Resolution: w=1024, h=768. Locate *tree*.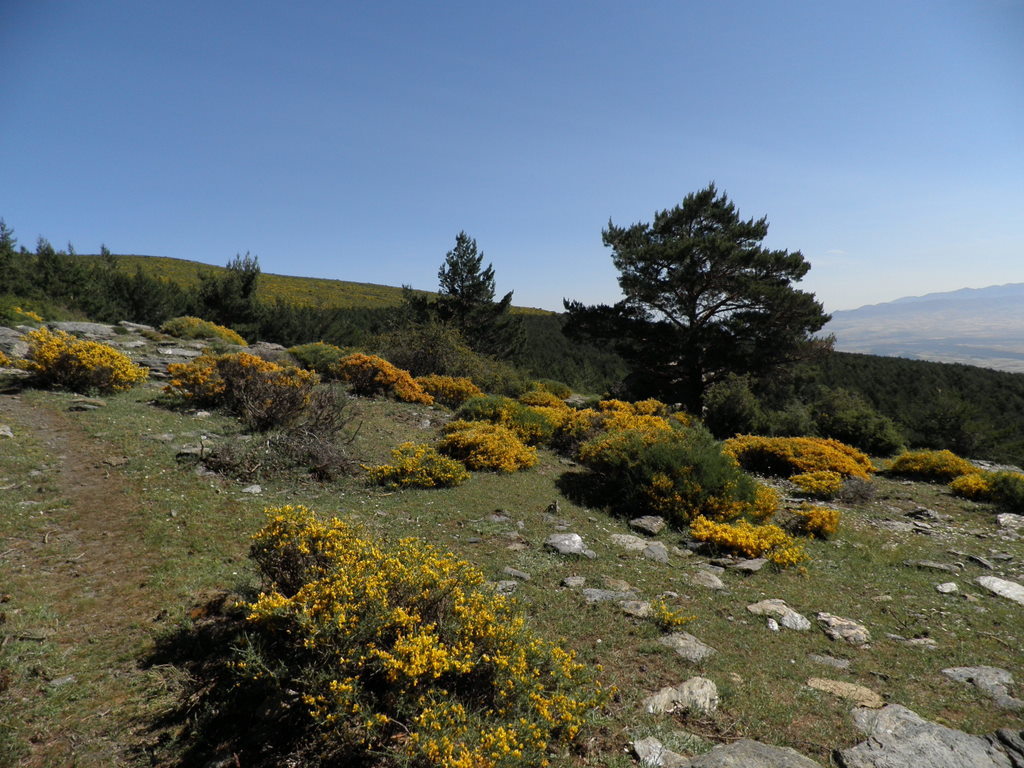
431 223 503 326.
